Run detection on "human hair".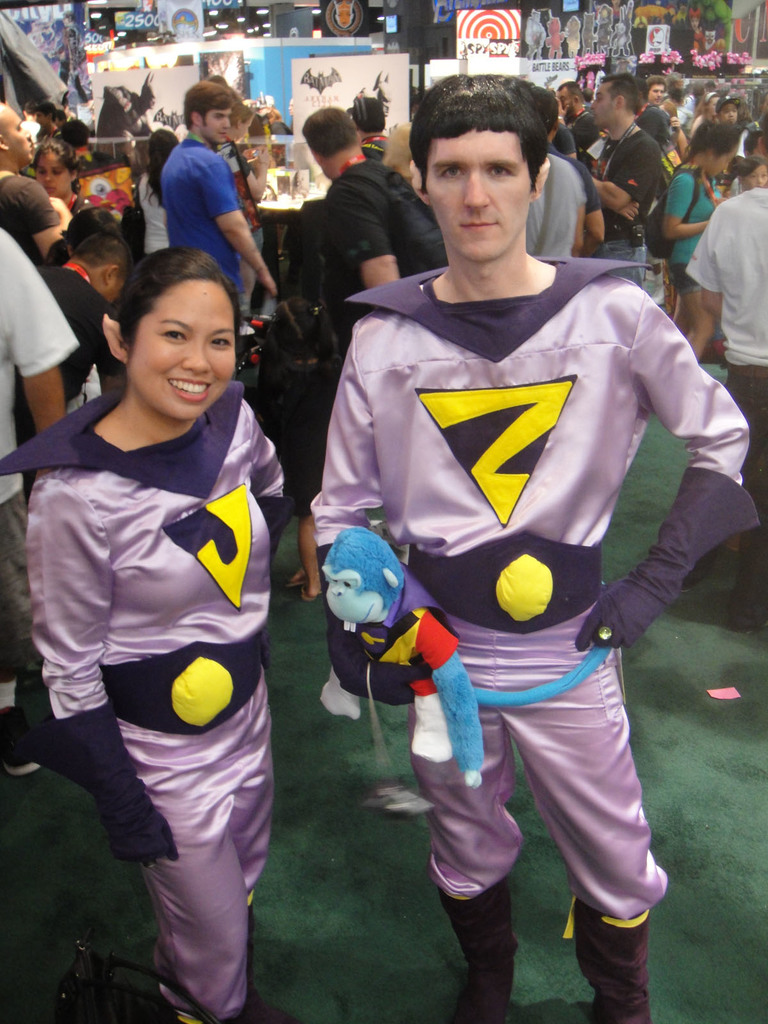
Result: (412, 68, 564, 212).
